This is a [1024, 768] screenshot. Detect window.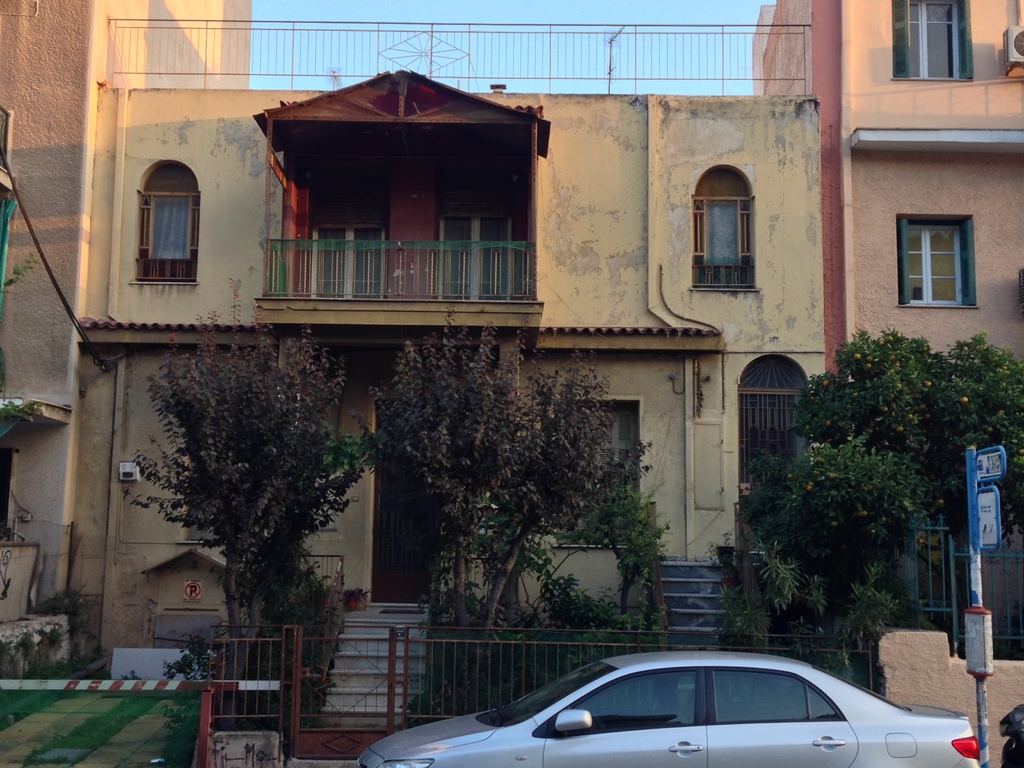
893, 0, 969, 84.
